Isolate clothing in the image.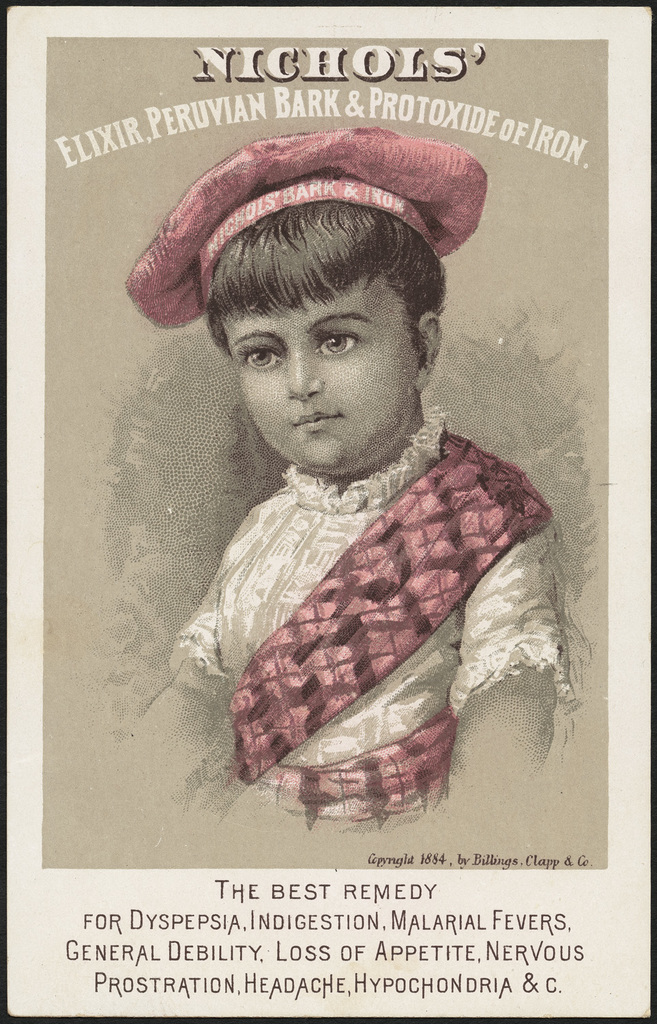
Isolated region: bbox=[167, 397, 576, 833].
